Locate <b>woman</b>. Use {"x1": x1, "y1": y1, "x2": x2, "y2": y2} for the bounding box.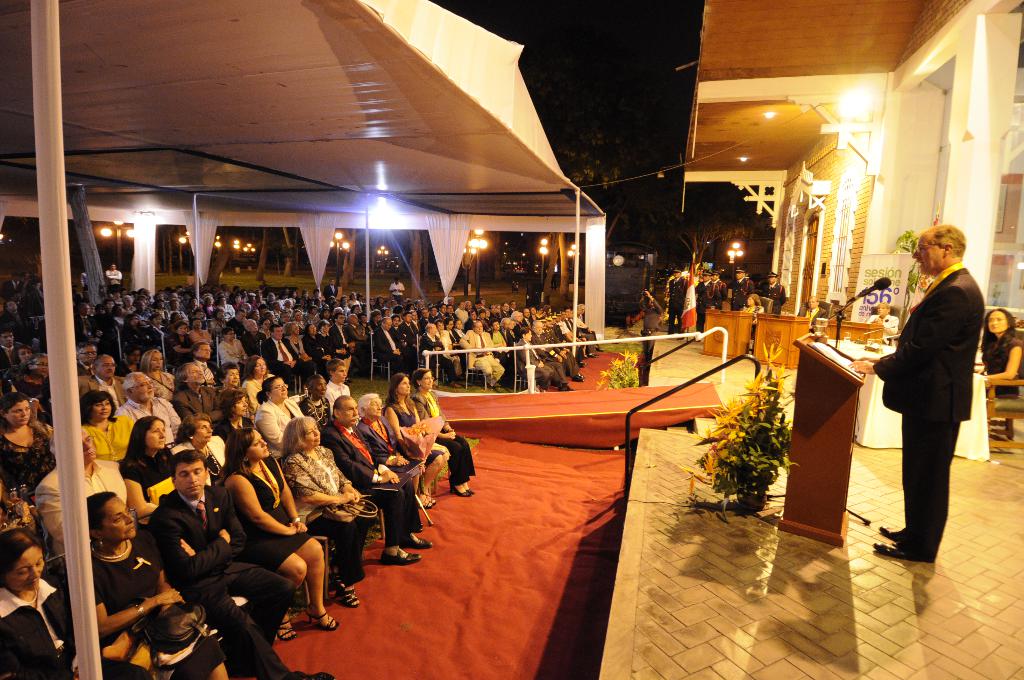
{"x1": 317, "y1": 320, "x2": 336, "y2": 358}.
